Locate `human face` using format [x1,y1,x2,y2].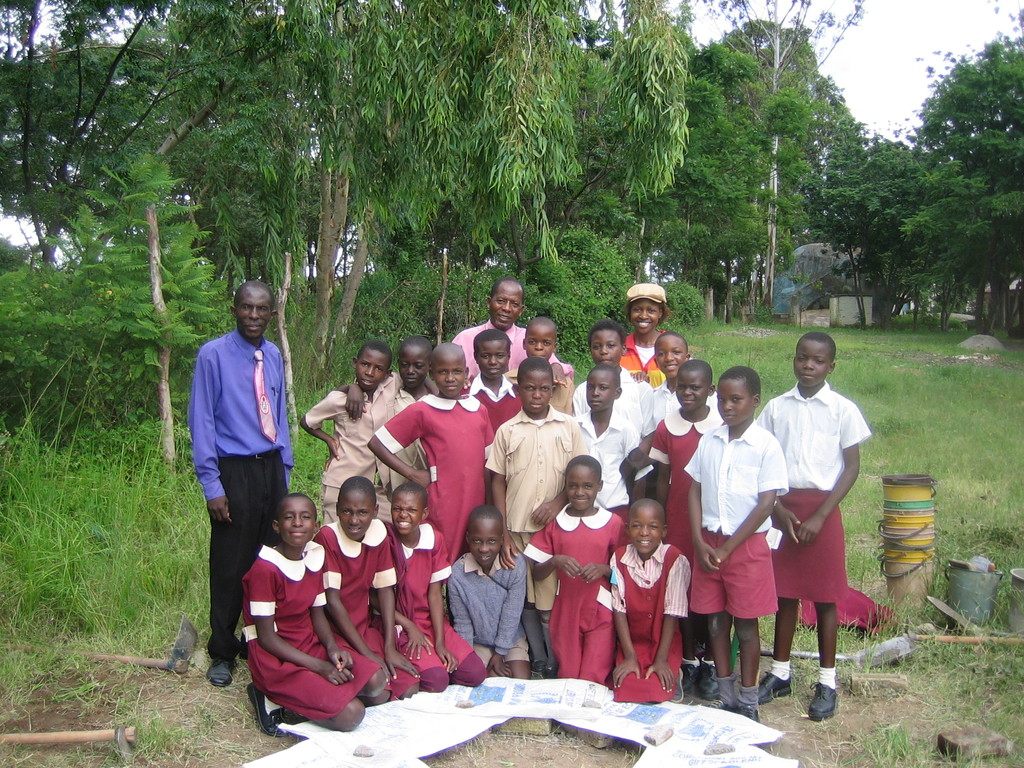
[591,331,623,367].
